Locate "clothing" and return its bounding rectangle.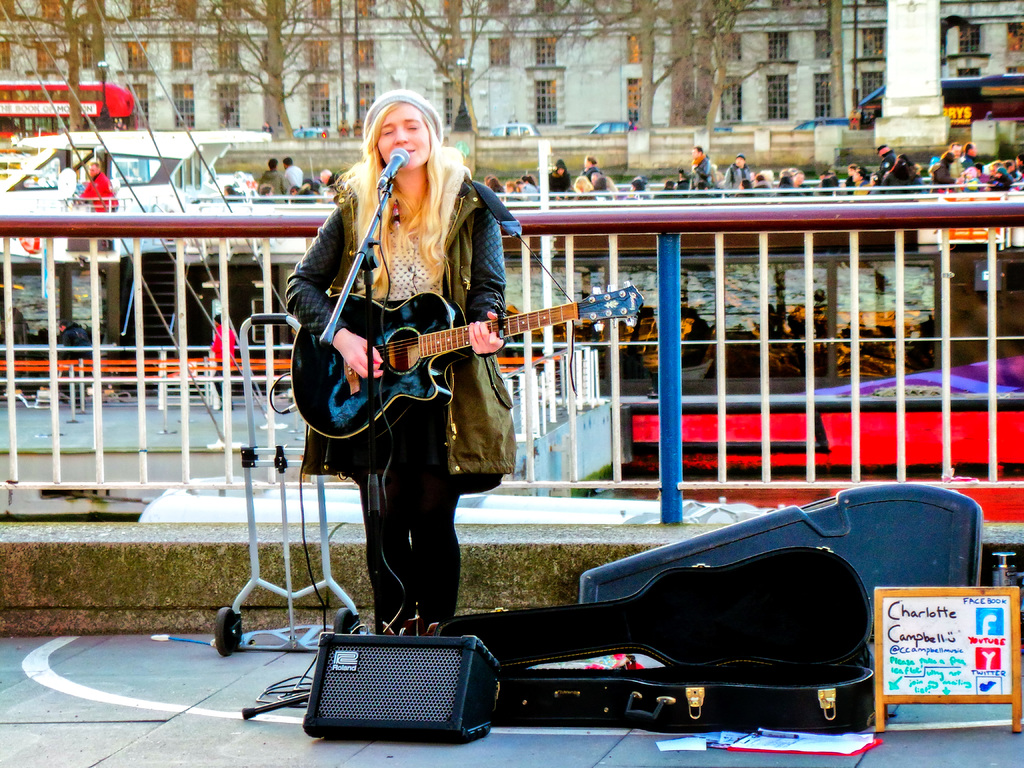
select_region(584, 164, 609, 195).
